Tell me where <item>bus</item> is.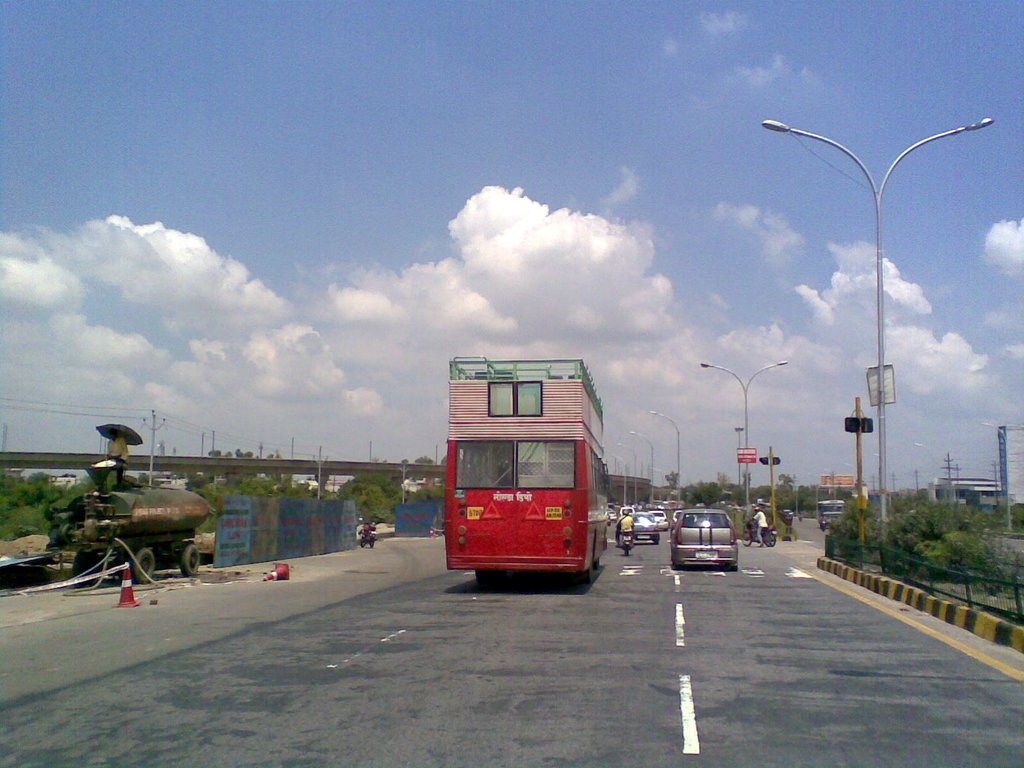
<item>bus</item> is at pyautogui.locateOnScreen(442, 356, 610, 586).
